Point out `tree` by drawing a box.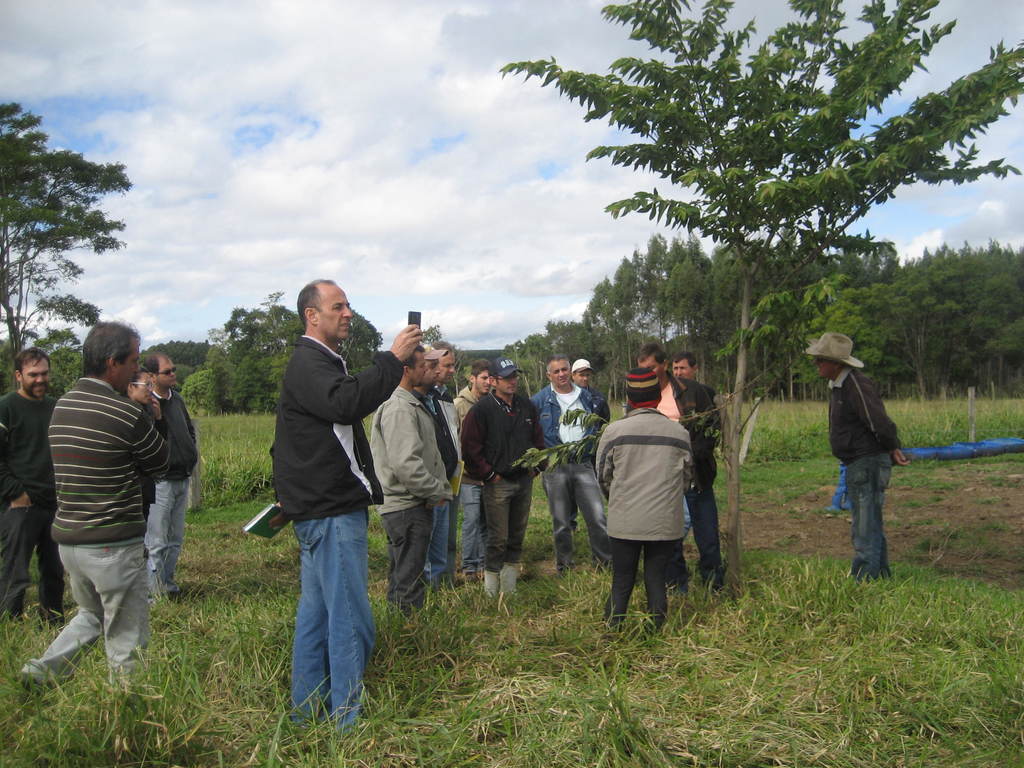
(42,327,68,392).
